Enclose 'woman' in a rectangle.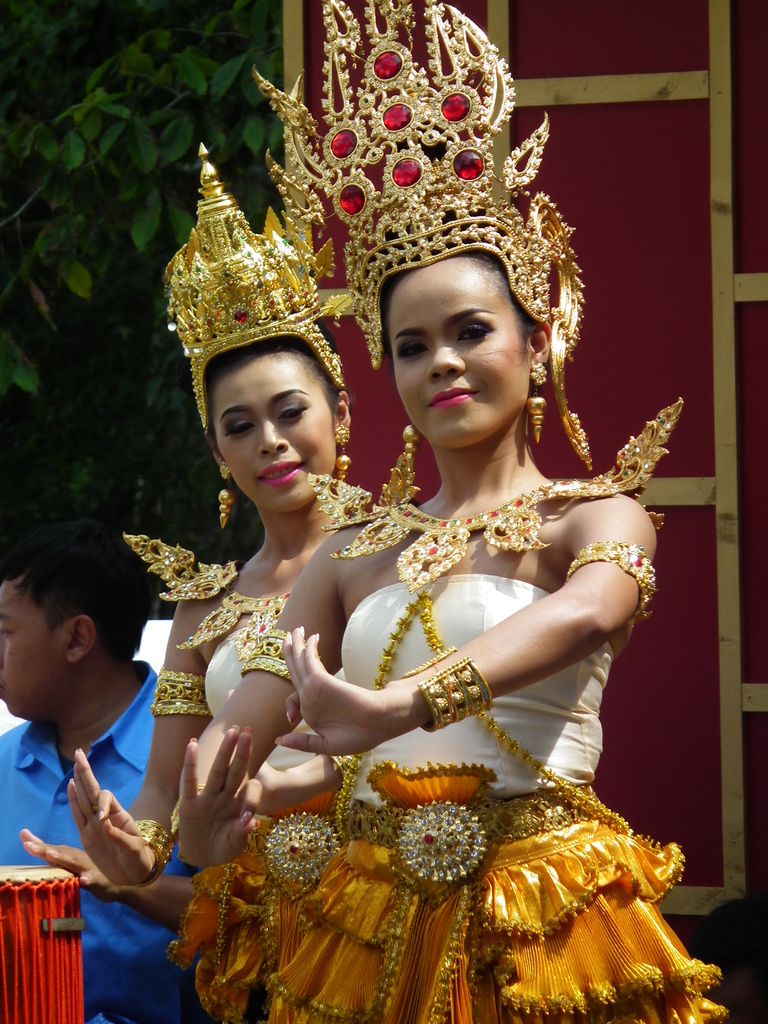
<box>68,142,387,1020</box>.
